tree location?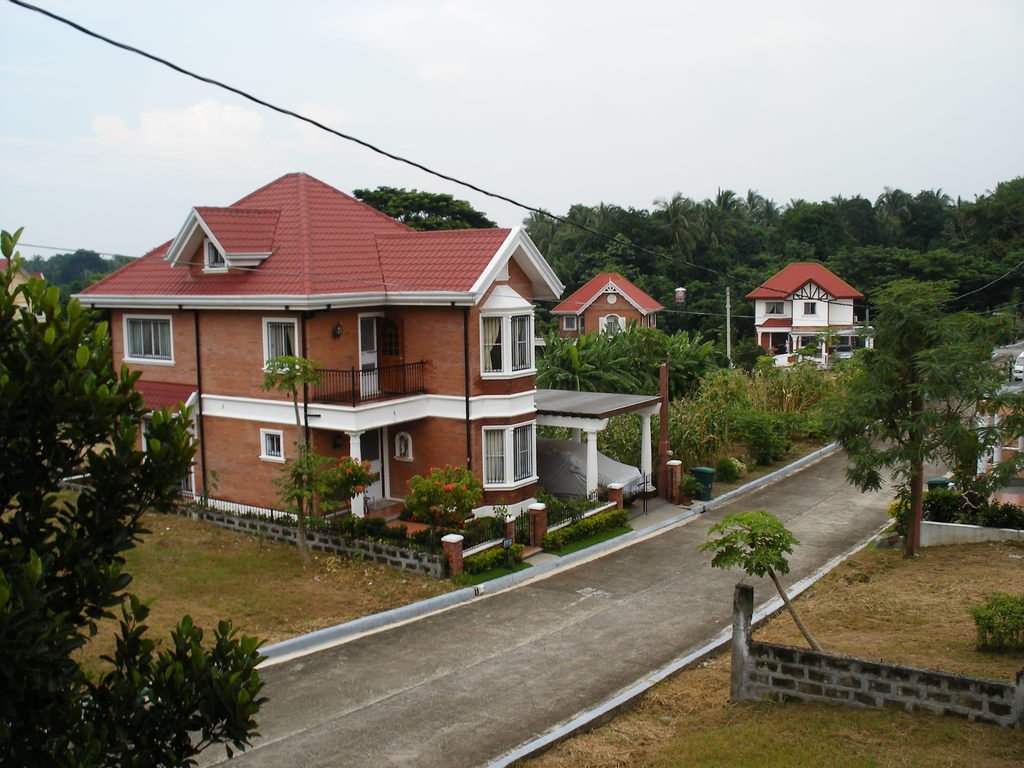
[0,225,273,767]
